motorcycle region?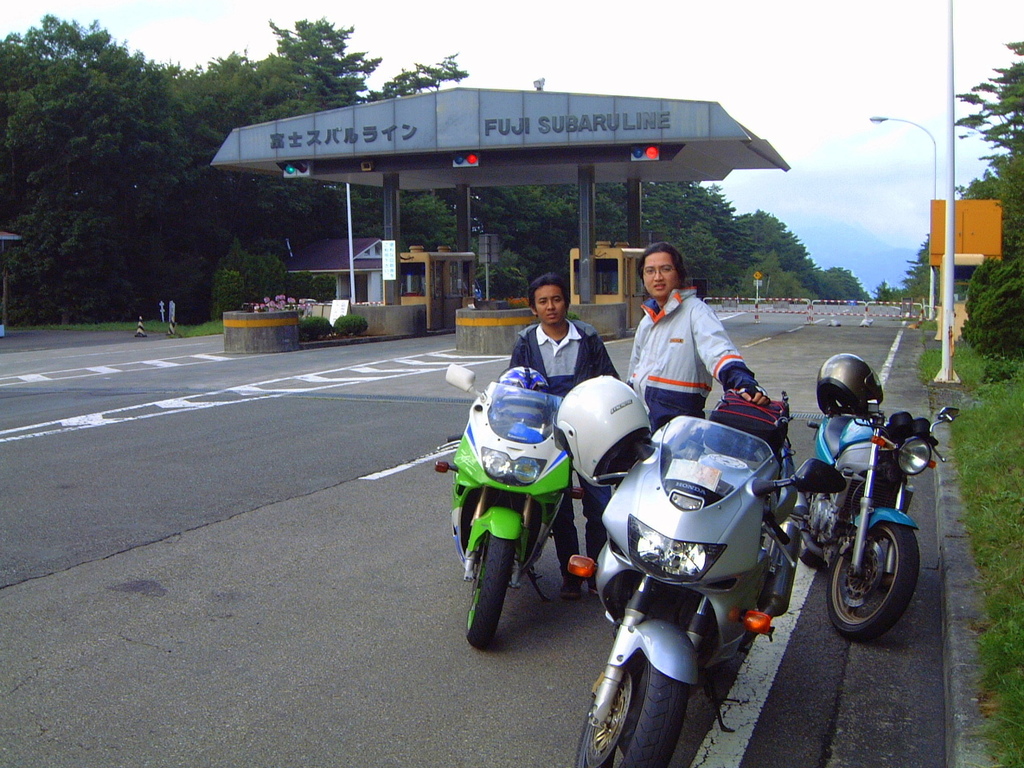
box(446, 383, 616, 646)
